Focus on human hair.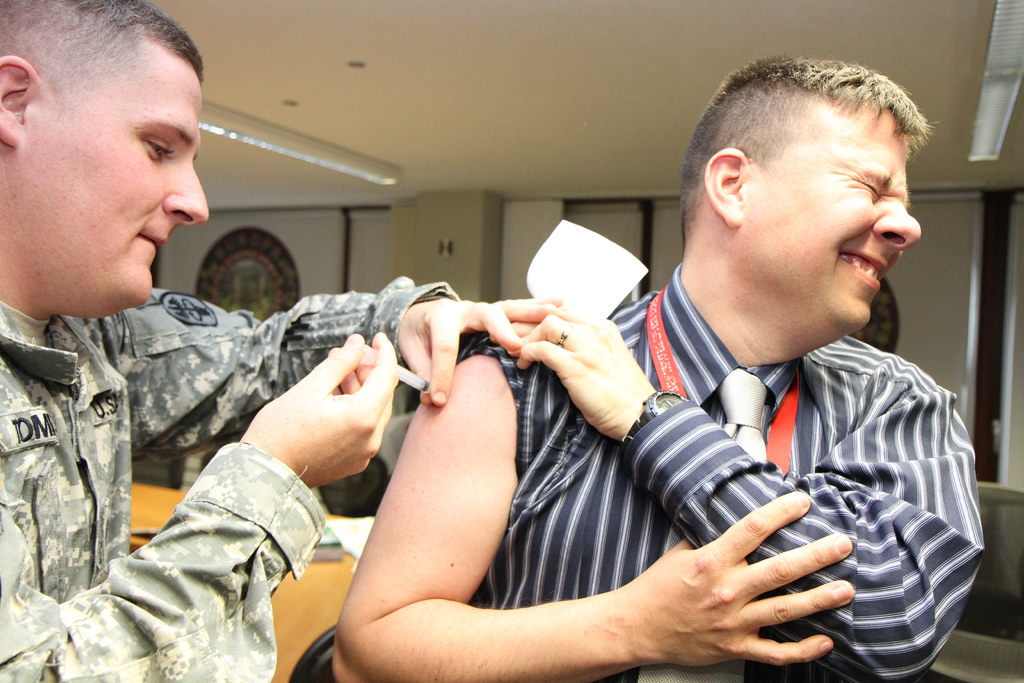
Focused at 694, 60, 920, 255.
